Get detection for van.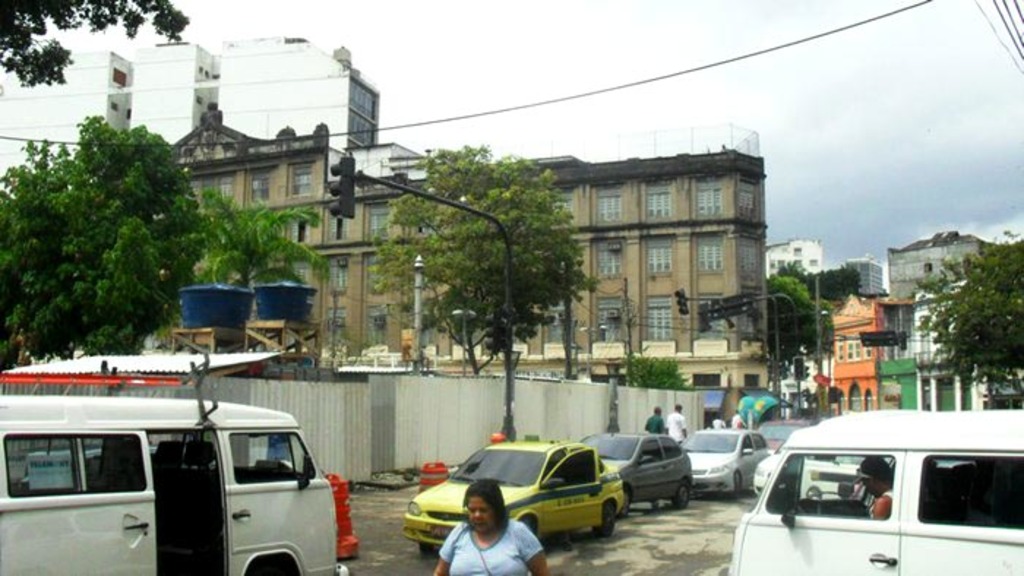
Detection: [0,390,348,575].
